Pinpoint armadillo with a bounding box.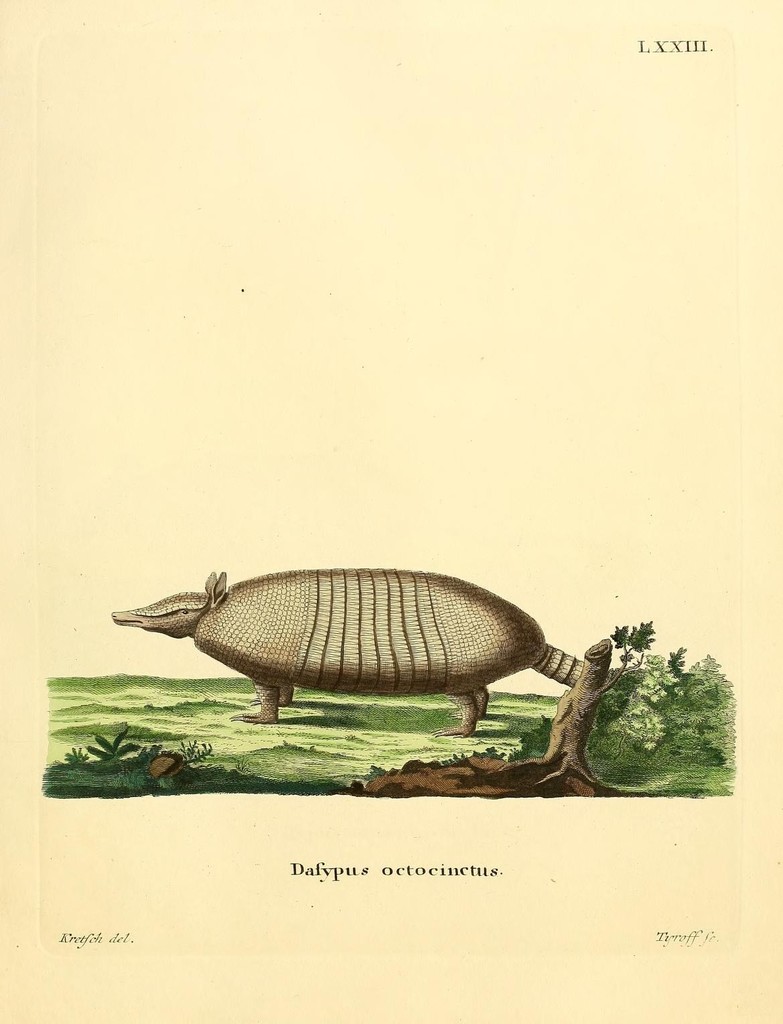
box=[111, 569, 585, 733].
